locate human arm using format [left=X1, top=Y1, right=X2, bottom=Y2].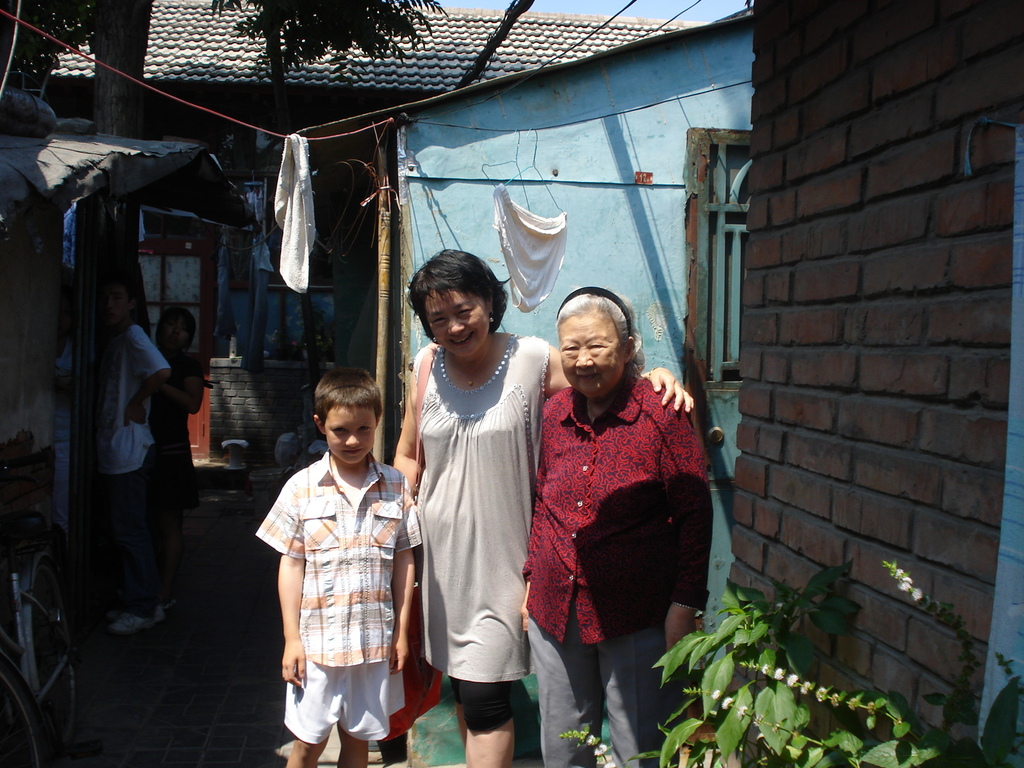
[left=259, top=504, right=313, bottom=696].
